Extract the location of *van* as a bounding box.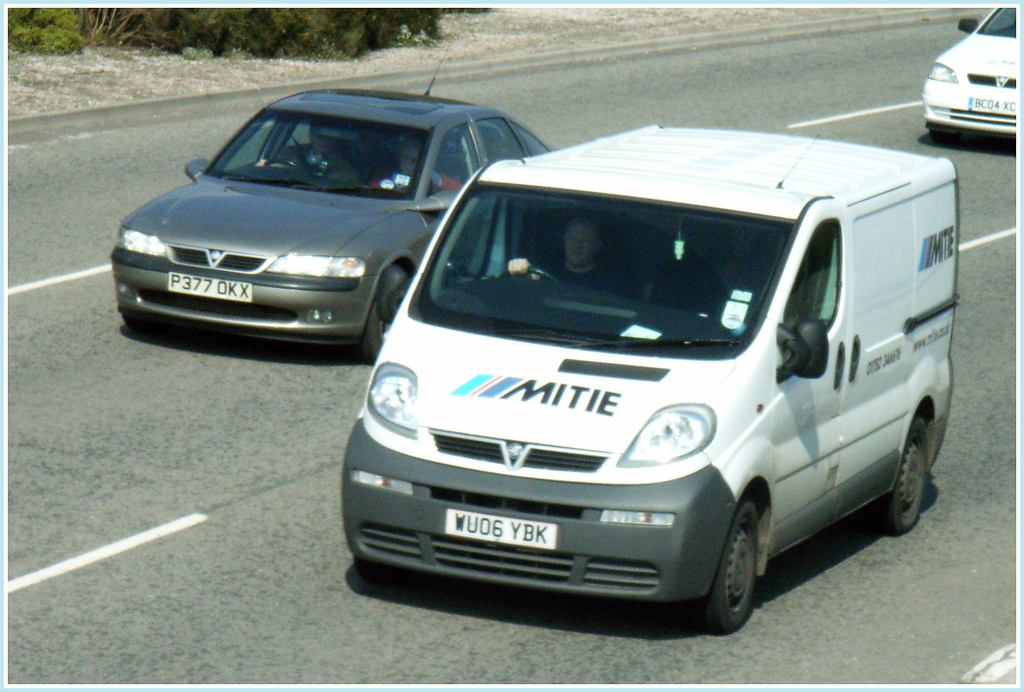
{"x1": 339, "y1": 122, "x2": 964, "y2": 637}.
